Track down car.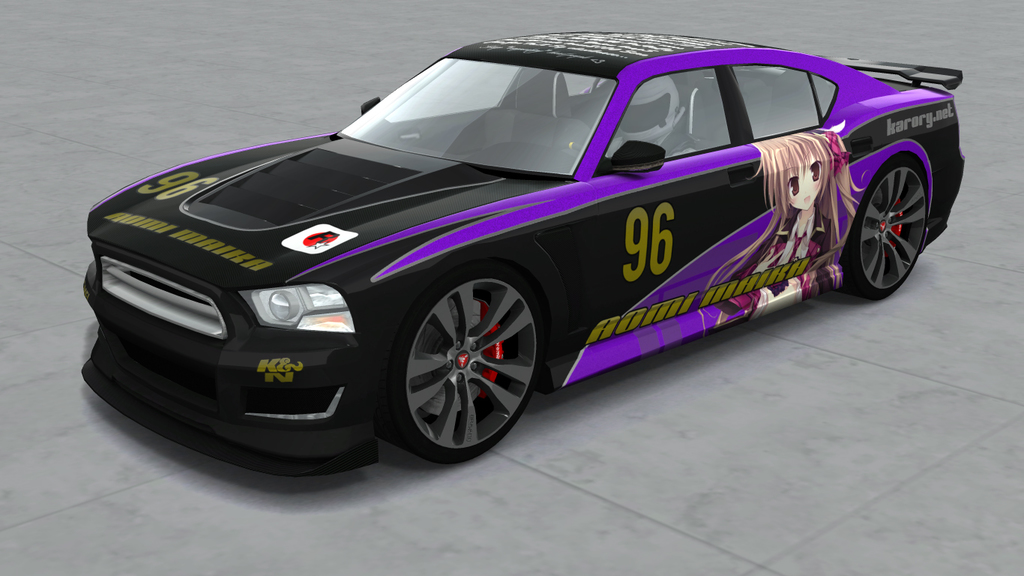
Tracked to <box>84,30,971,467</box>.
